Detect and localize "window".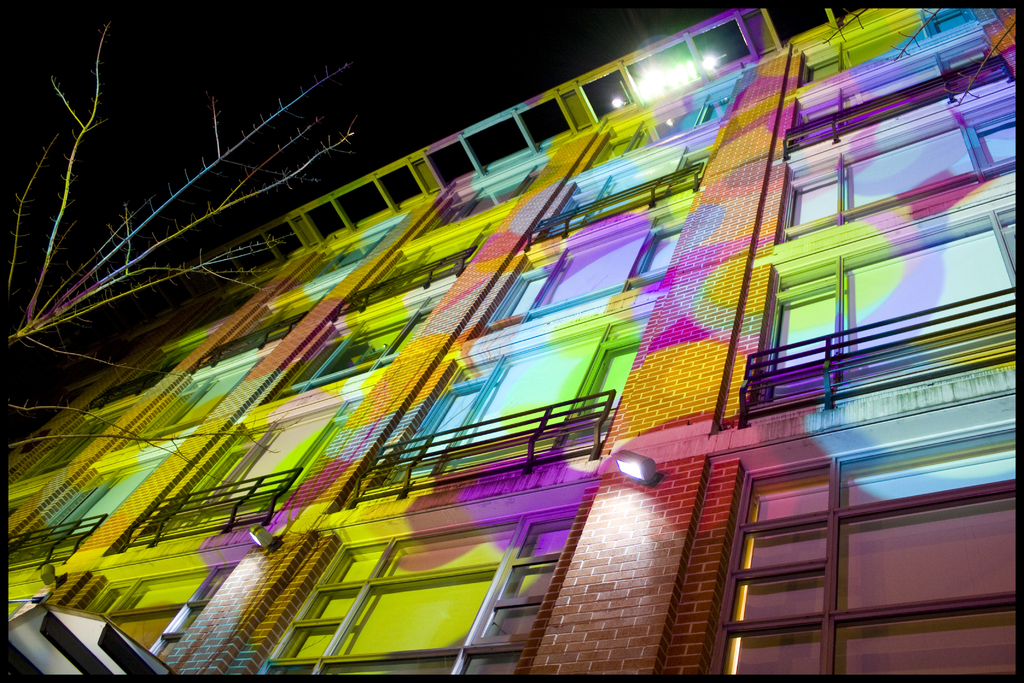
Localized at [x1=276, y1=286, x2=451, y2=407].
